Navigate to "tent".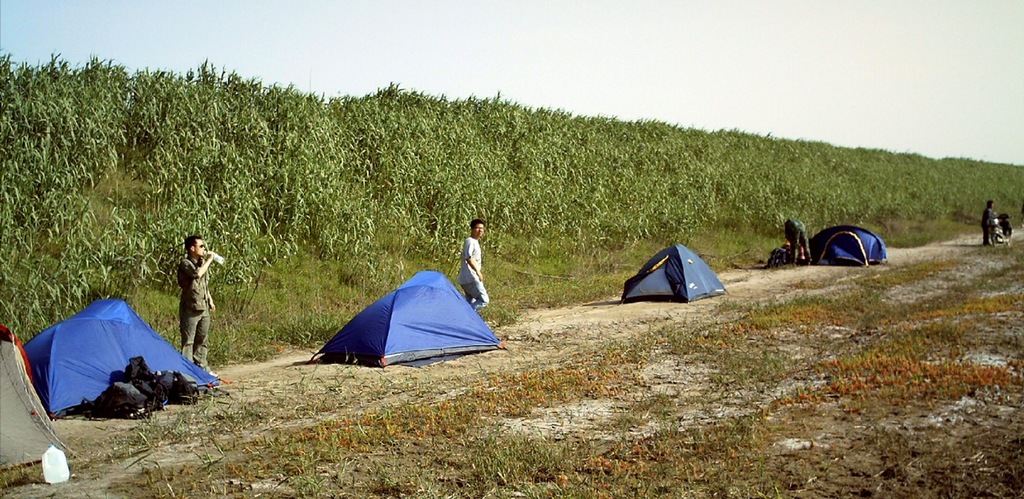
Navigation target: (0,344,67,469).
